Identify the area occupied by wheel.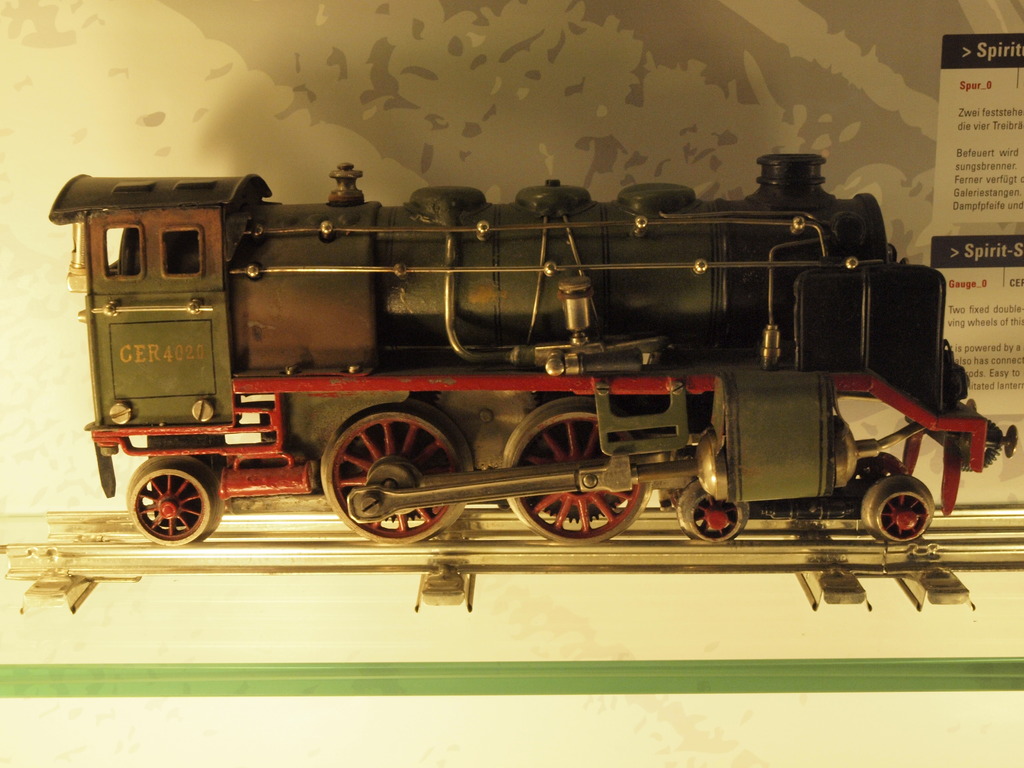
Area: select_region(114, 456, 218, 546).
